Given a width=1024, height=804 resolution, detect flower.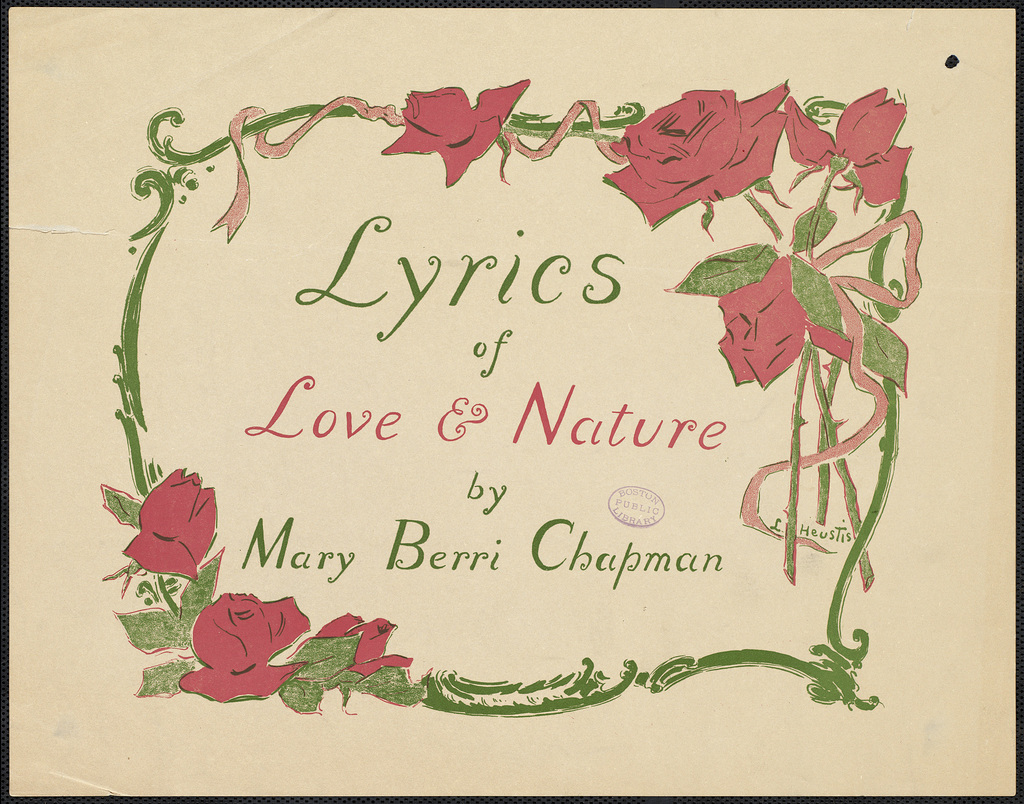
(x1=785, y1=95, x2=915, y2=211).
